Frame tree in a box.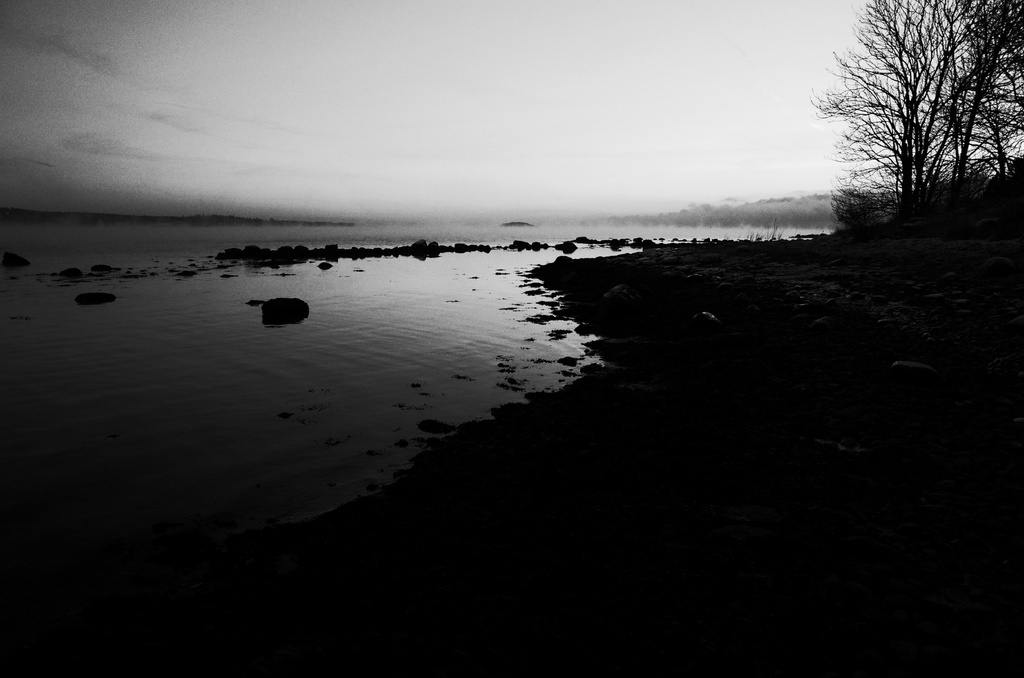
box=[816, 15, 966, 228].
